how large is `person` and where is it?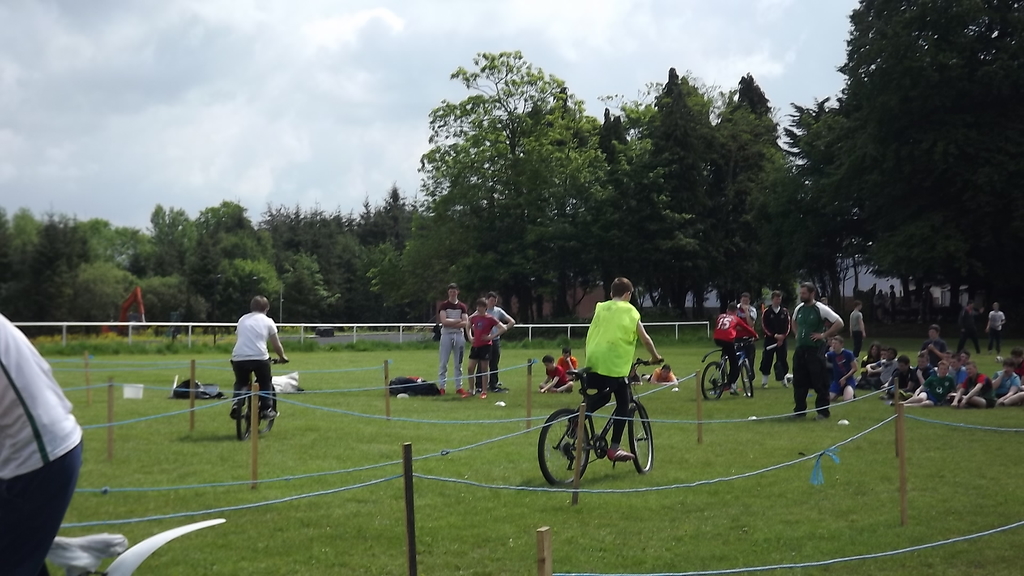
Bounding box: [882, 355, 915, 401].
